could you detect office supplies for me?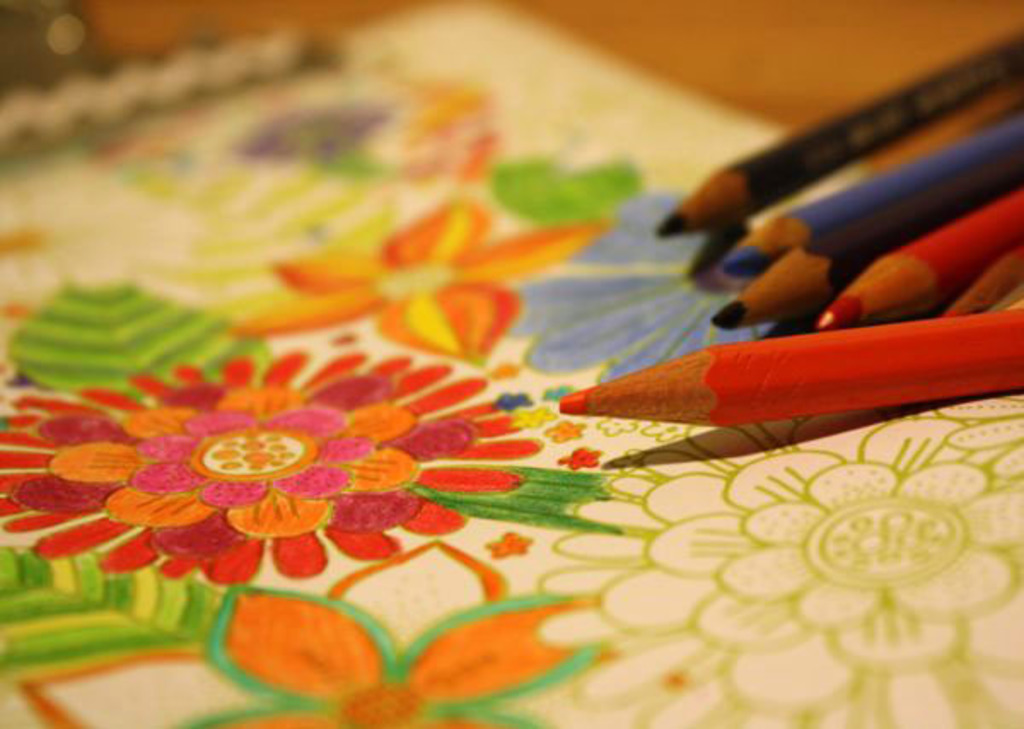
Detection result: (x1=560, y1=294, x2=975, y2=440).
